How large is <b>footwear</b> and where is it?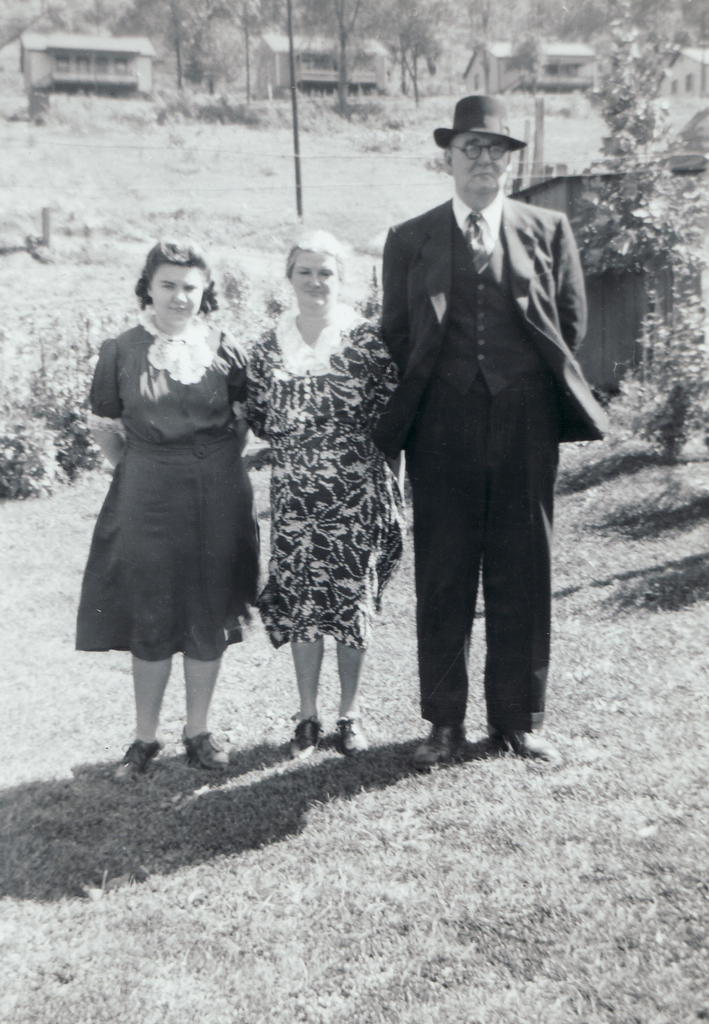
Bounding box: (183,728,233,776).
